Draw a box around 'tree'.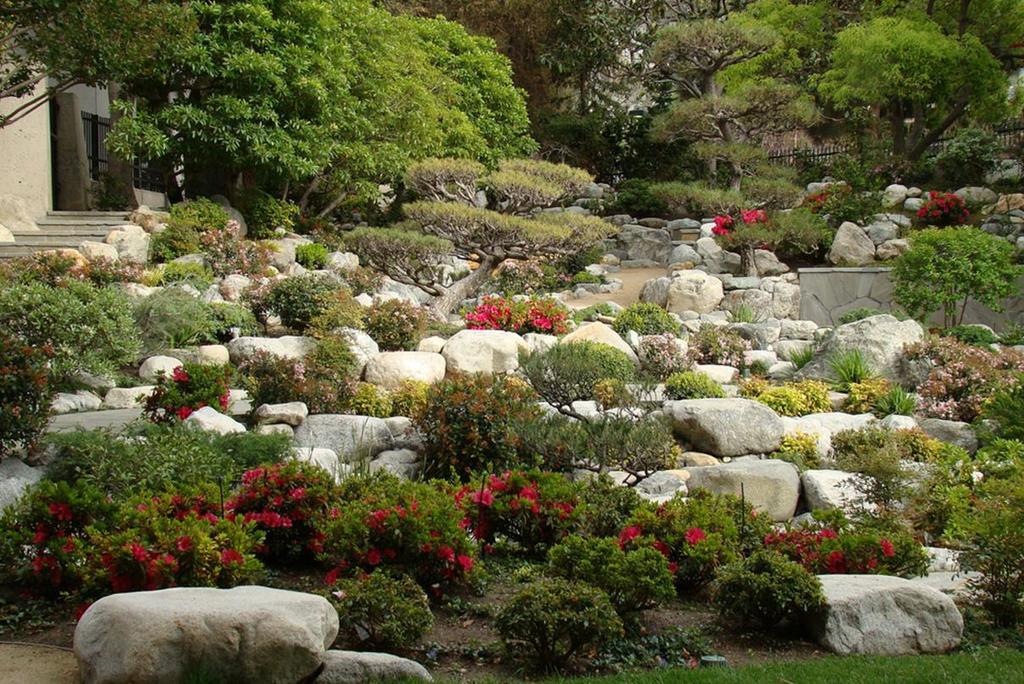
(left=411, top=0, right=556, bottom=90).
